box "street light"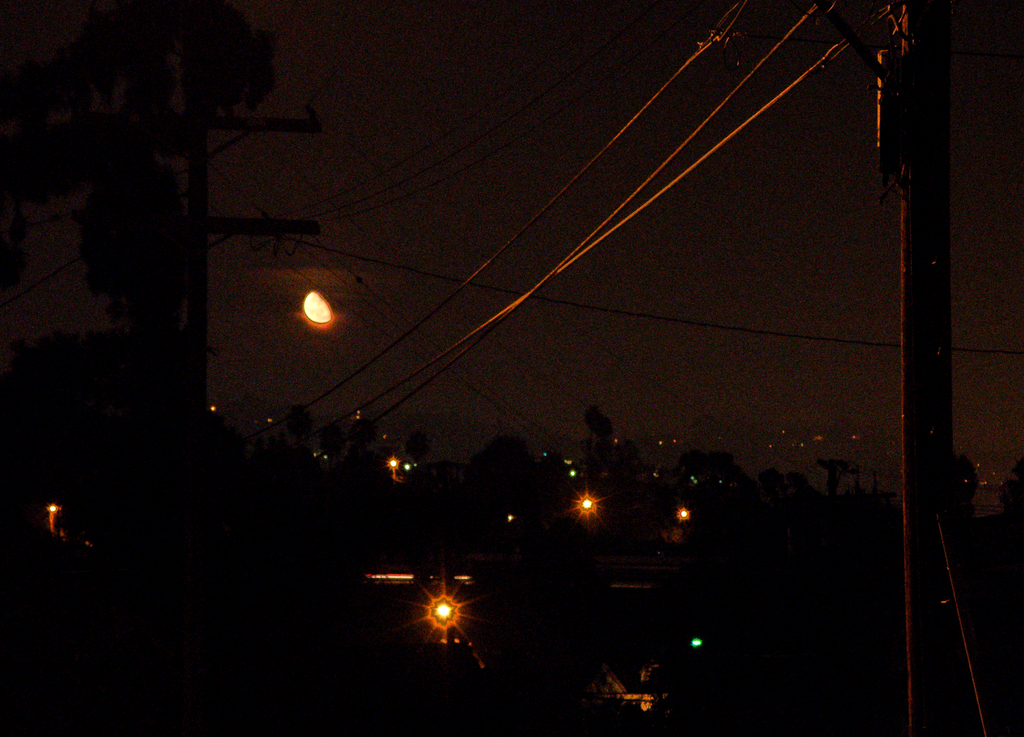
{"left": 181, "top": 49, "right": 346, "bottom": 418}
